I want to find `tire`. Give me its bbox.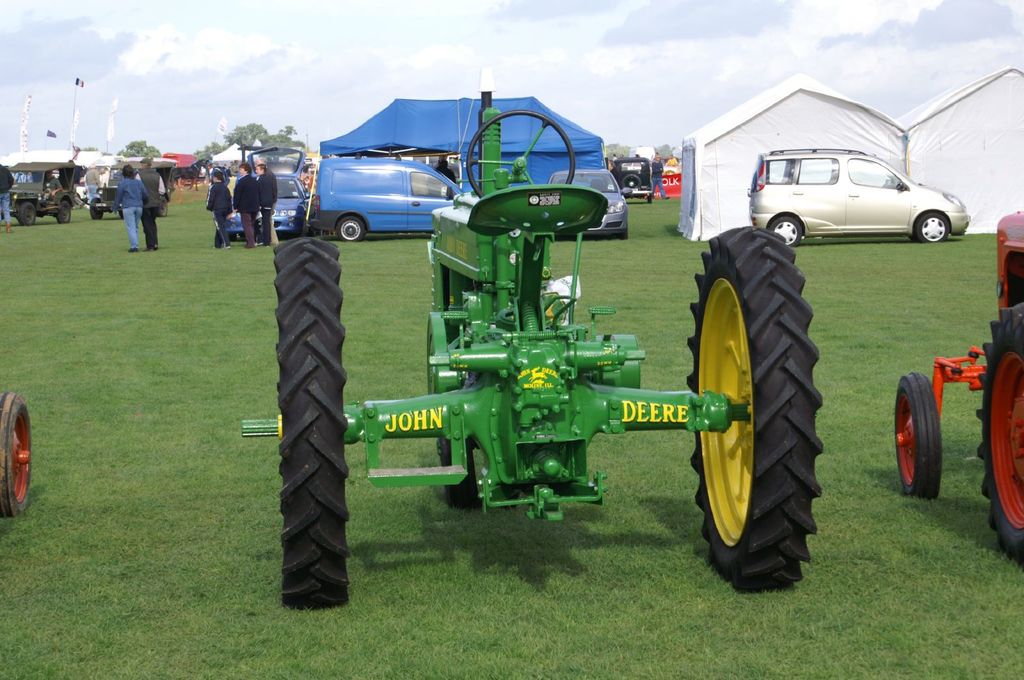
(769,215,799,248).
